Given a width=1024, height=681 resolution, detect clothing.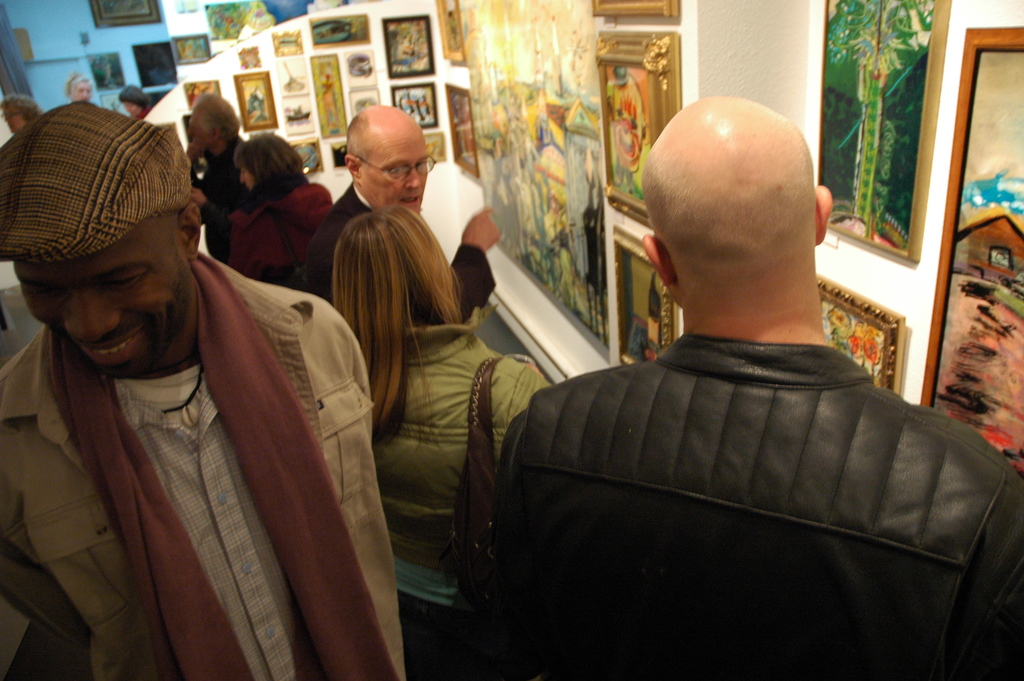
298/183/497/331.
